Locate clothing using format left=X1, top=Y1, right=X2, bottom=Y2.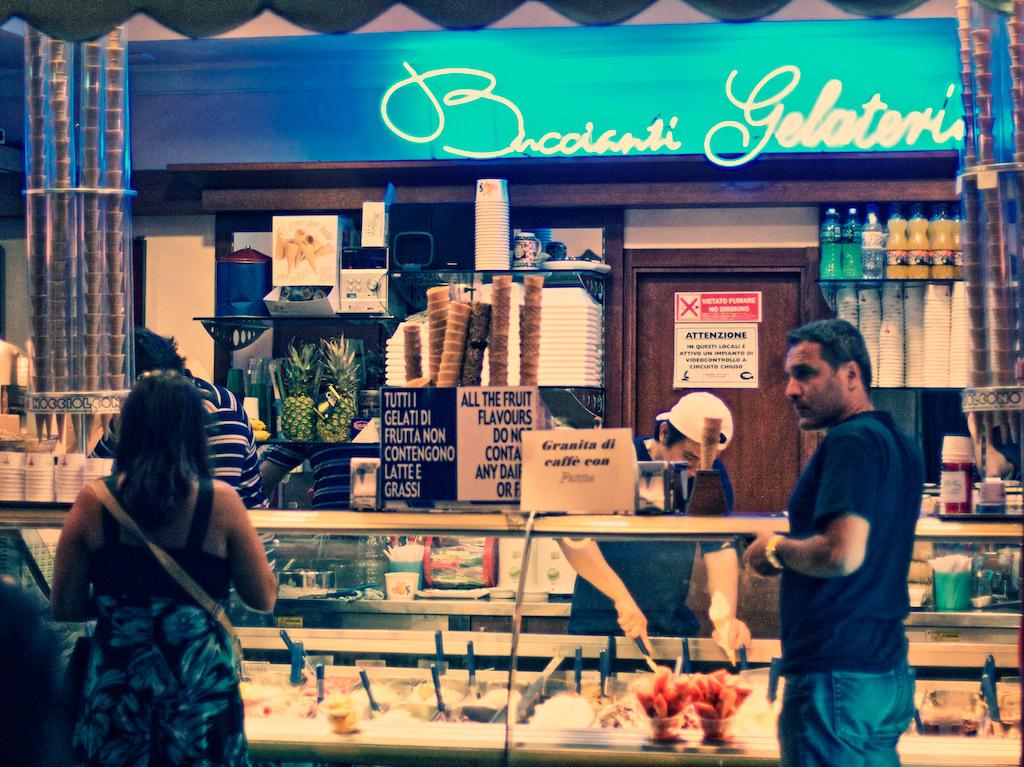
left=181, top=375, right=284, bottom=600.
